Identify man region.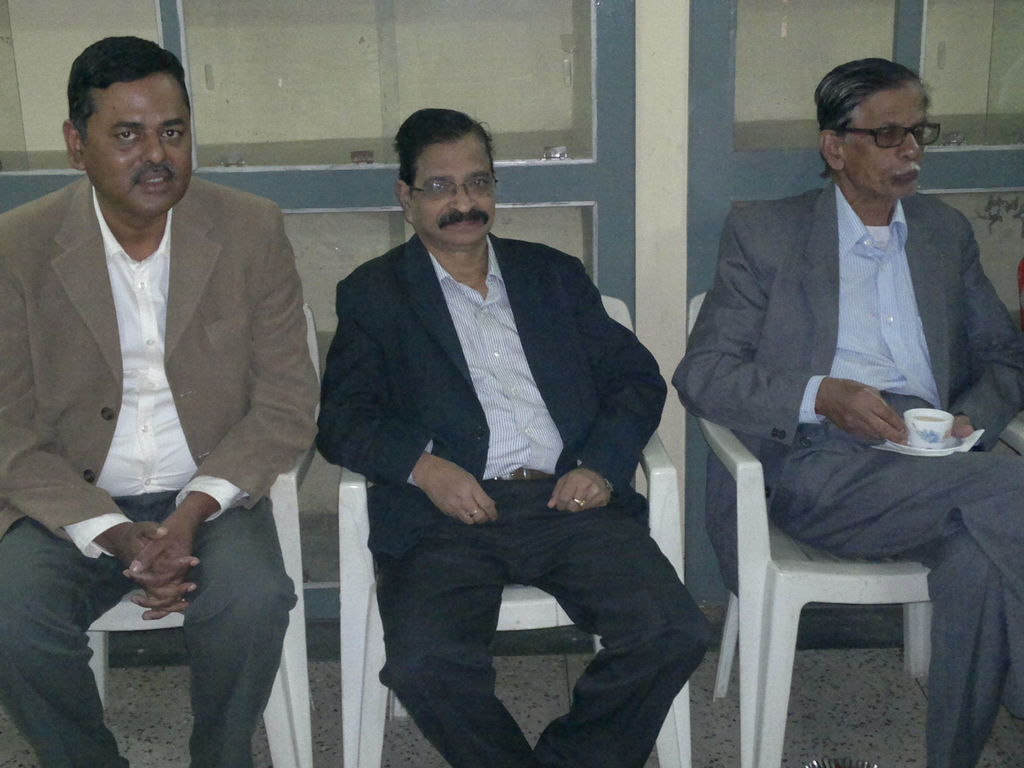
Region: x1=671 y1=58 x2=1023 y2=767.
